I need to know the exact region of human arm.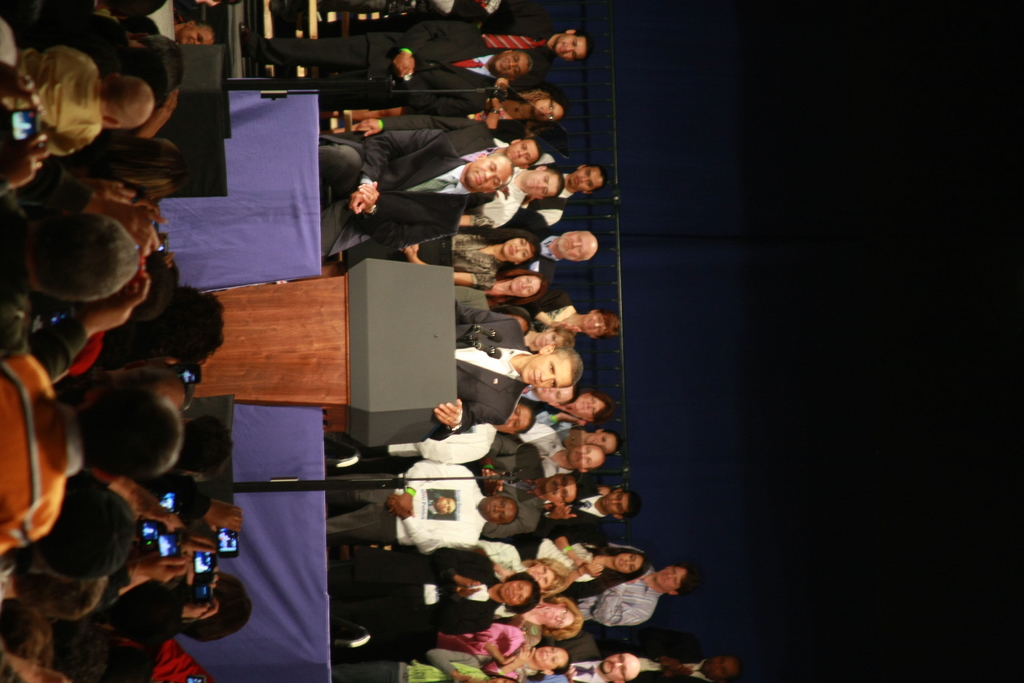
Region: <box>422,654,488,682</box>.
